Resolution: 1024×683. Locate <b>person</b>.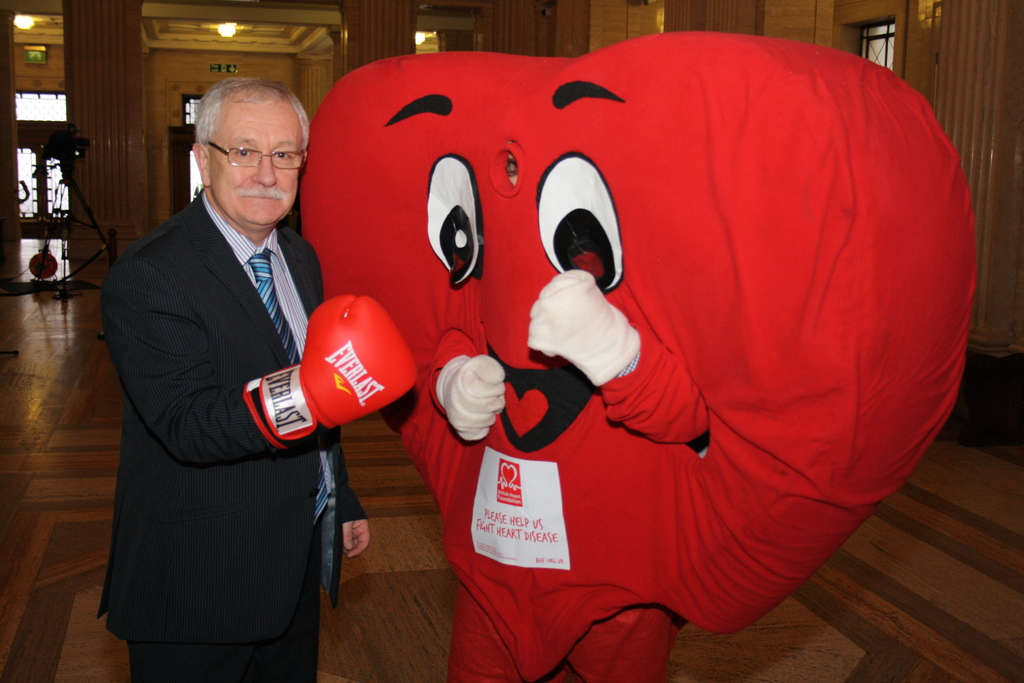
296:31:977:682.
